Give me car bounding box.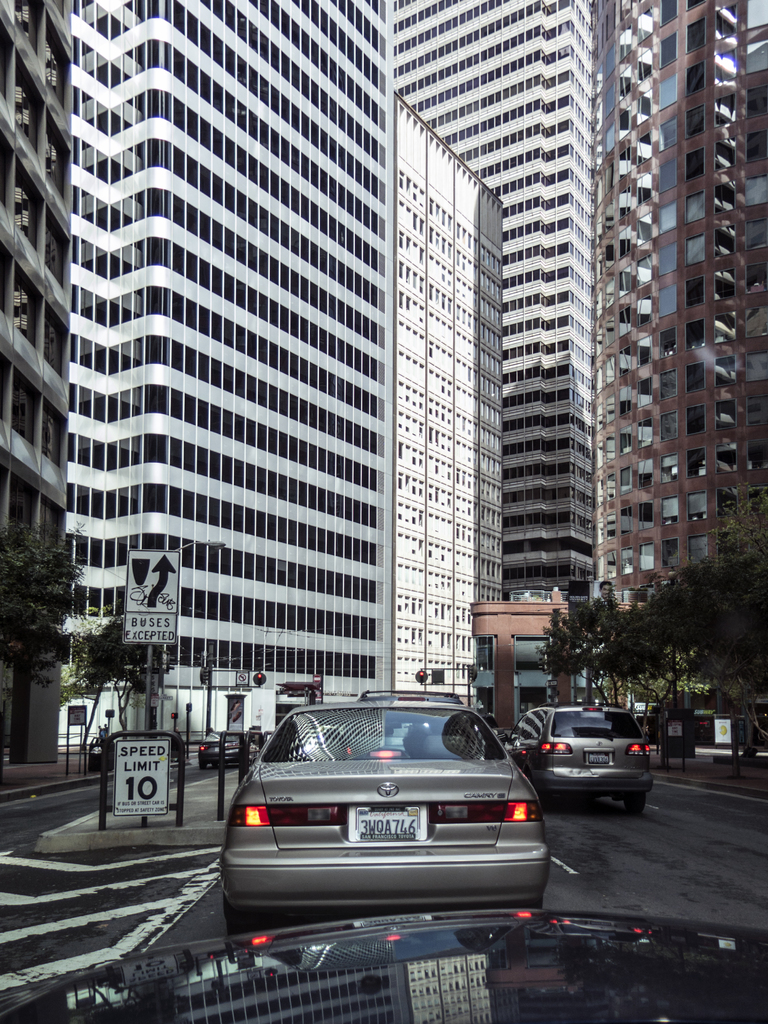
left=499, top=709, right=656, bottom=819.
